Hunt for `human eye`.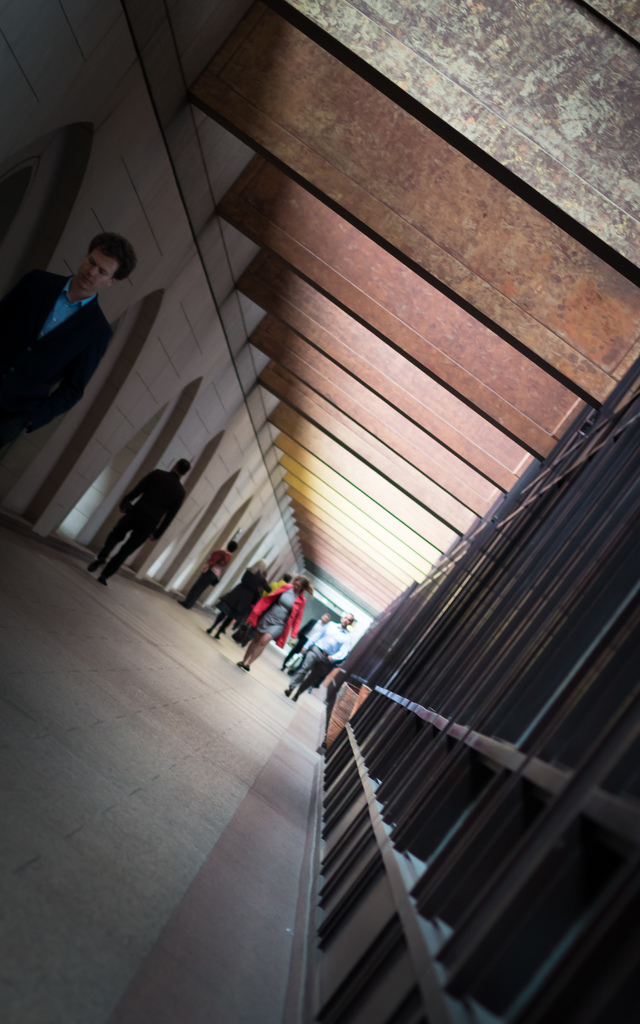
Hunted down at BBox(86, 260, 95, 269).
